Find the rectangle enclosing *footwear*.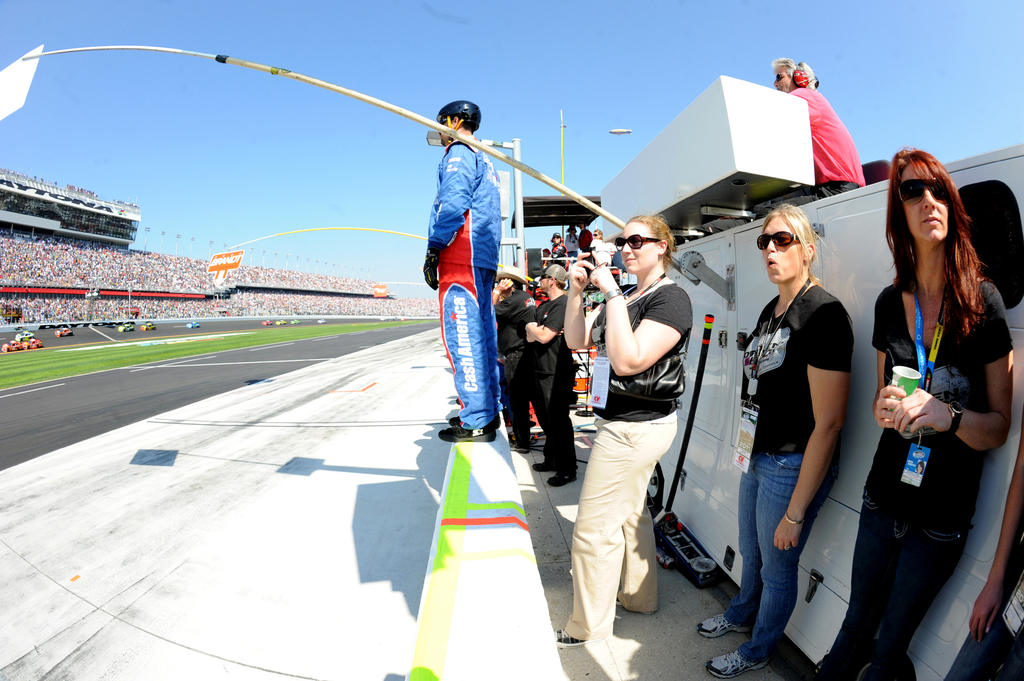
(left=552, top=629, right=588, bottom=650).
